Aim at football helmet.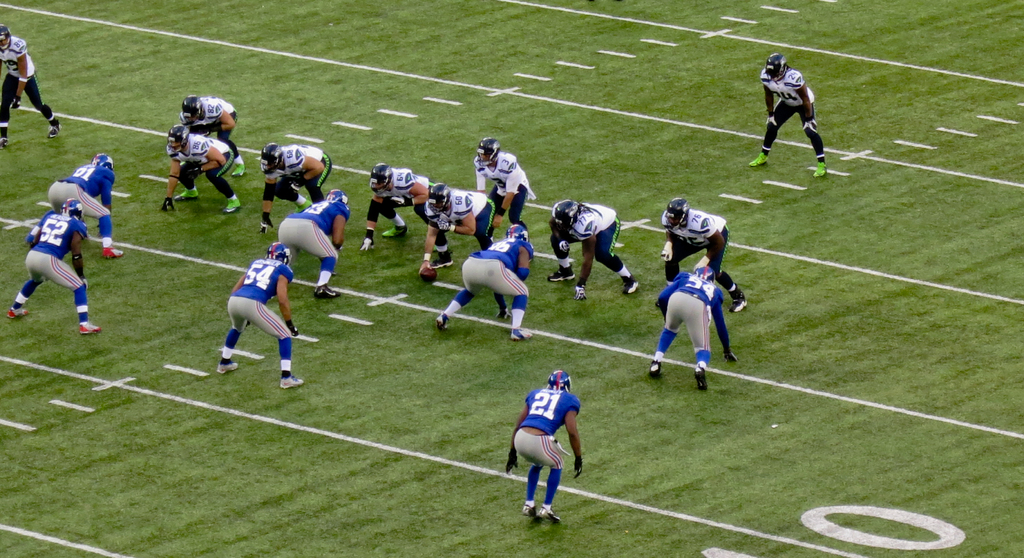
Aimed at 664/195/690/230.
